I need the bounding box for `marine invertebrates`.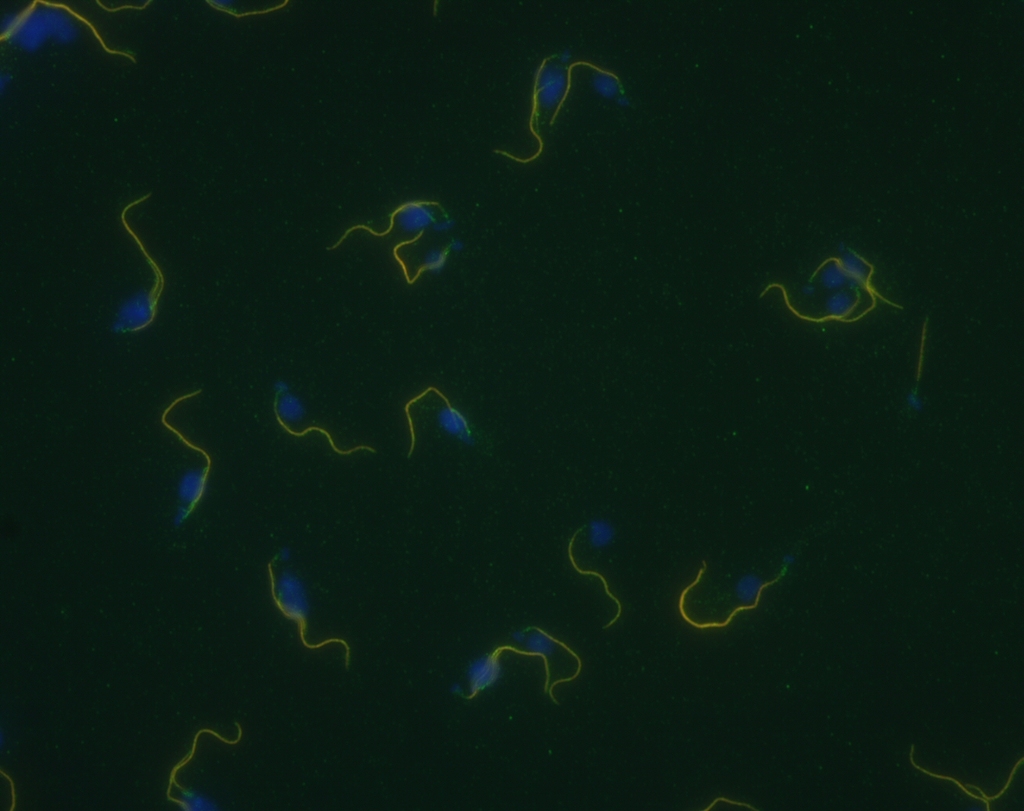
Here it is: 264/531/361/672.
